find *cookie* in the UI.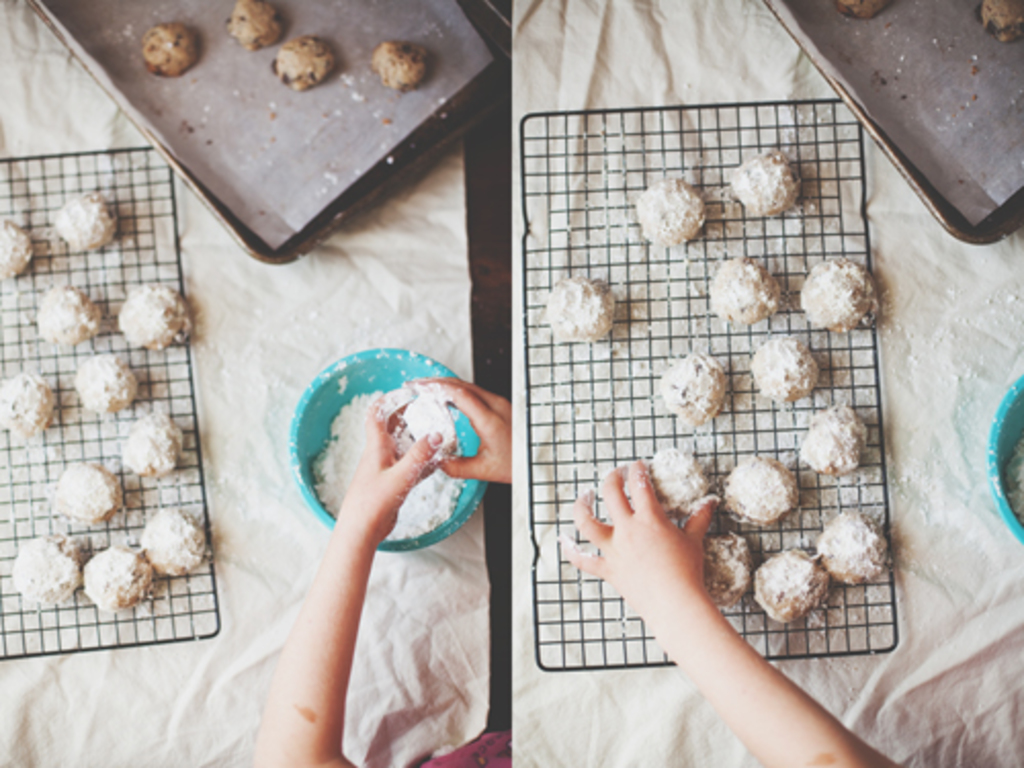
UI element at {"x1": 121, "y1": 285, "x2": 195, "y2": 346}.
